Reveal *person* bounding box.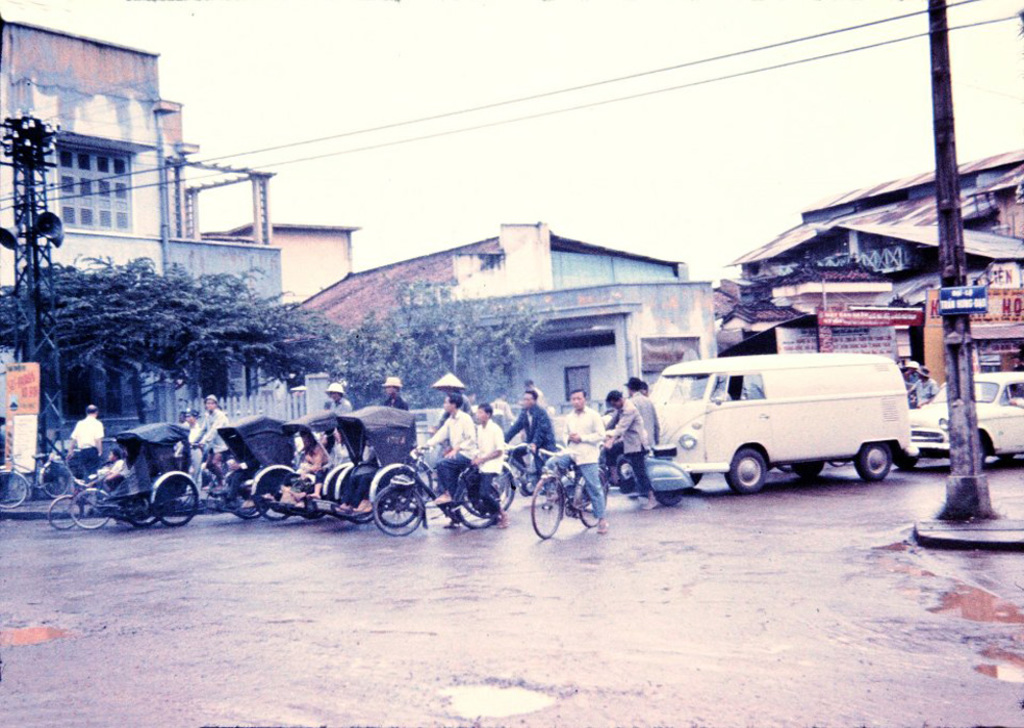
Revealed: crop(505, 390, 562, 491).
